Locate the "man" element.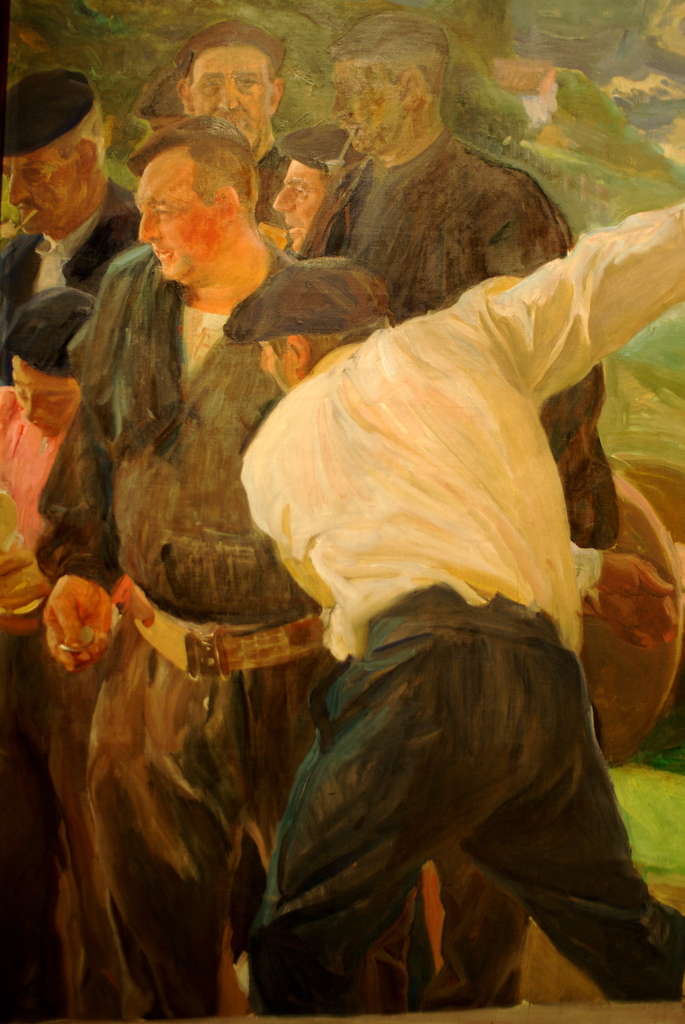
Element bbox: box(269, 122, 352, 255).
